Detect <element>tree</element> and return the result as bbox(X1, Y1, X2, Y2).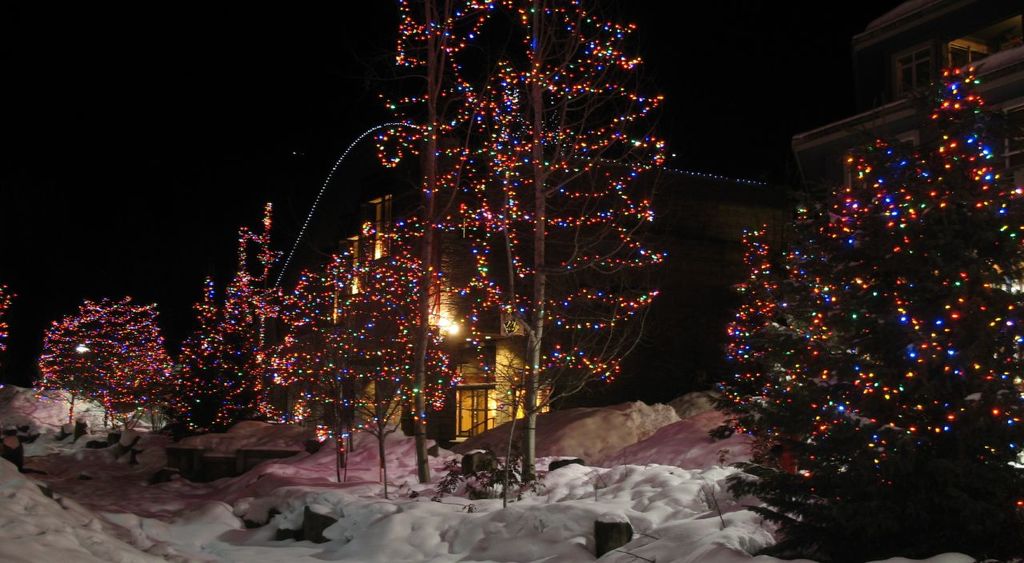
bbox(170, 205, 296, 436).
